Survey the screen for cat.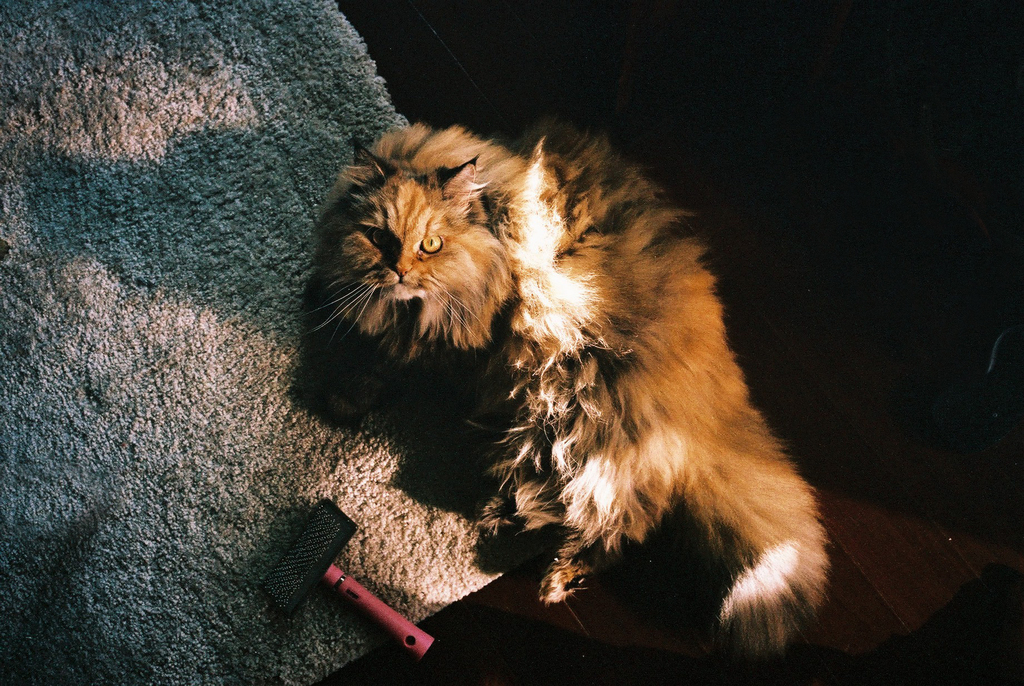
Survey found: BBox(292, 106, 824, 648).
